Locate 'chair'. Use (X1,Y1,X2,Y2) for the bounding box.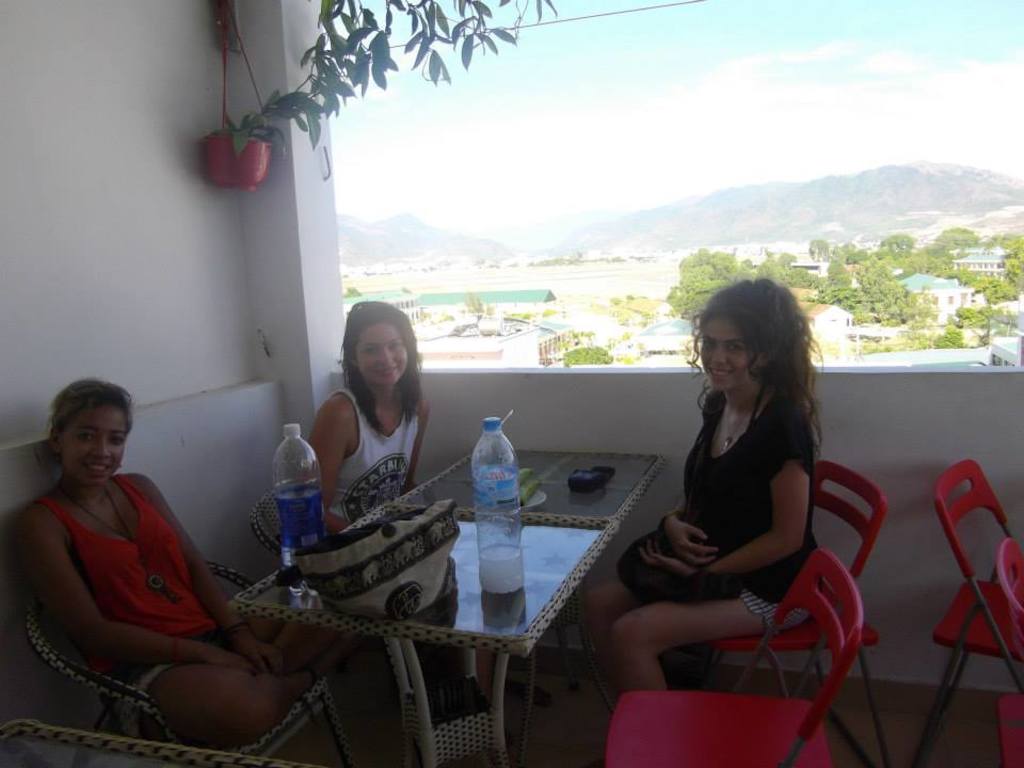
(918,431,1023,746).
